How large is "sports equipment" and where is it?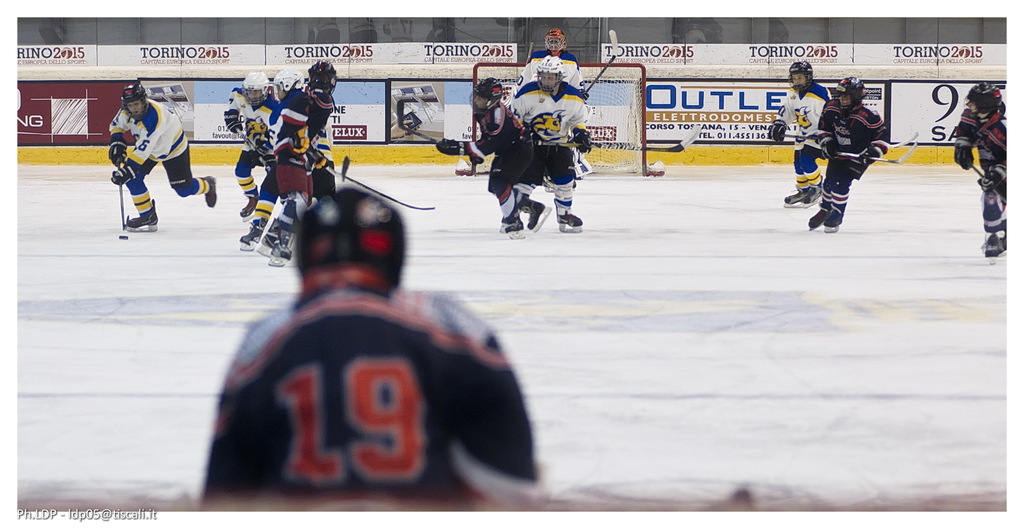
Bounding box: 235,127,266,168.
